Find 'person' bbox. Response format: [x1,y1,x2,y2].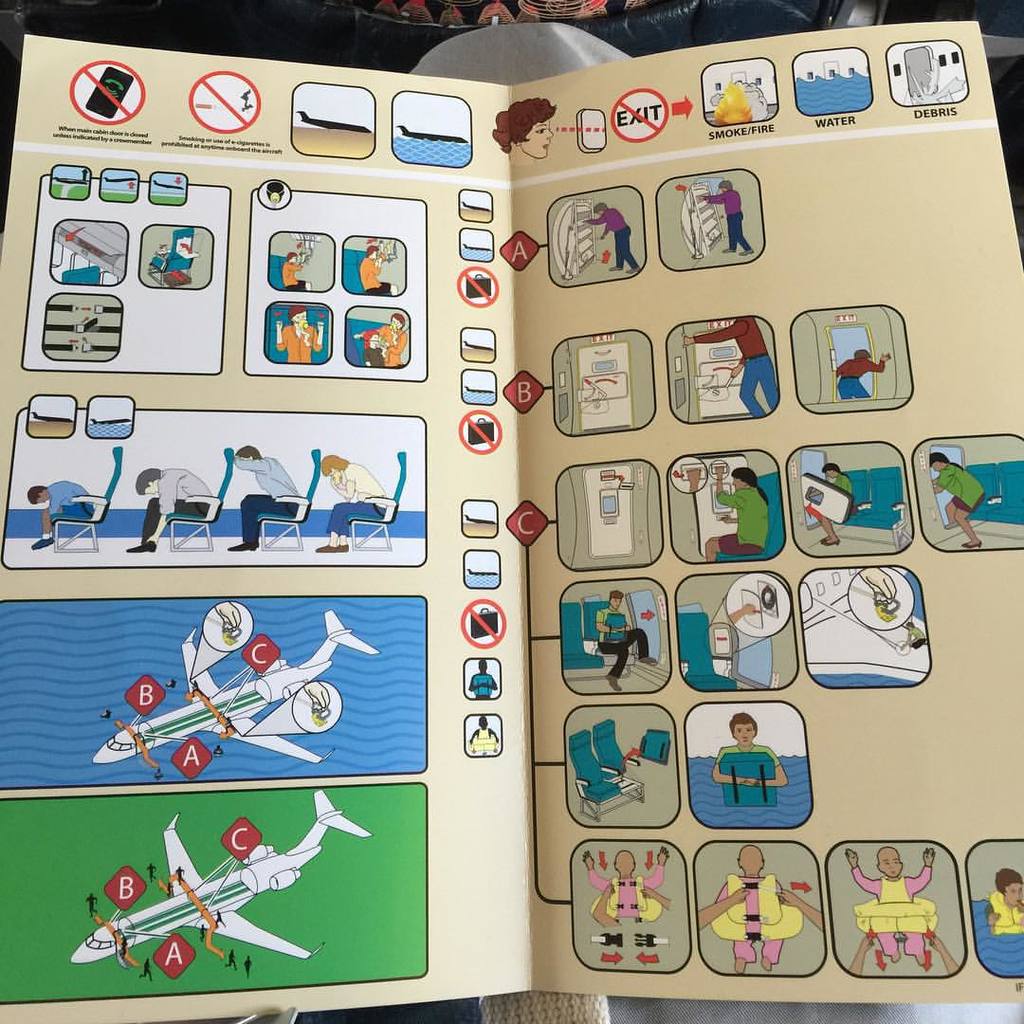
[224,947,238,970].
